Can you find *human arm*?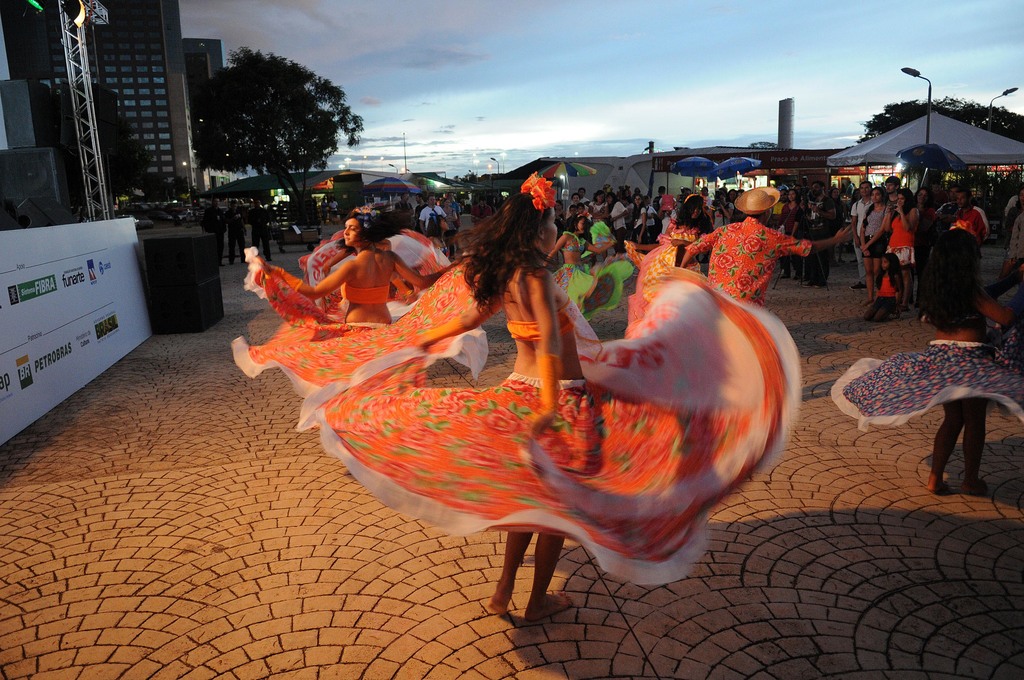
Yes, bounding box: (left=586, top=240, right=626, bottom=256).
